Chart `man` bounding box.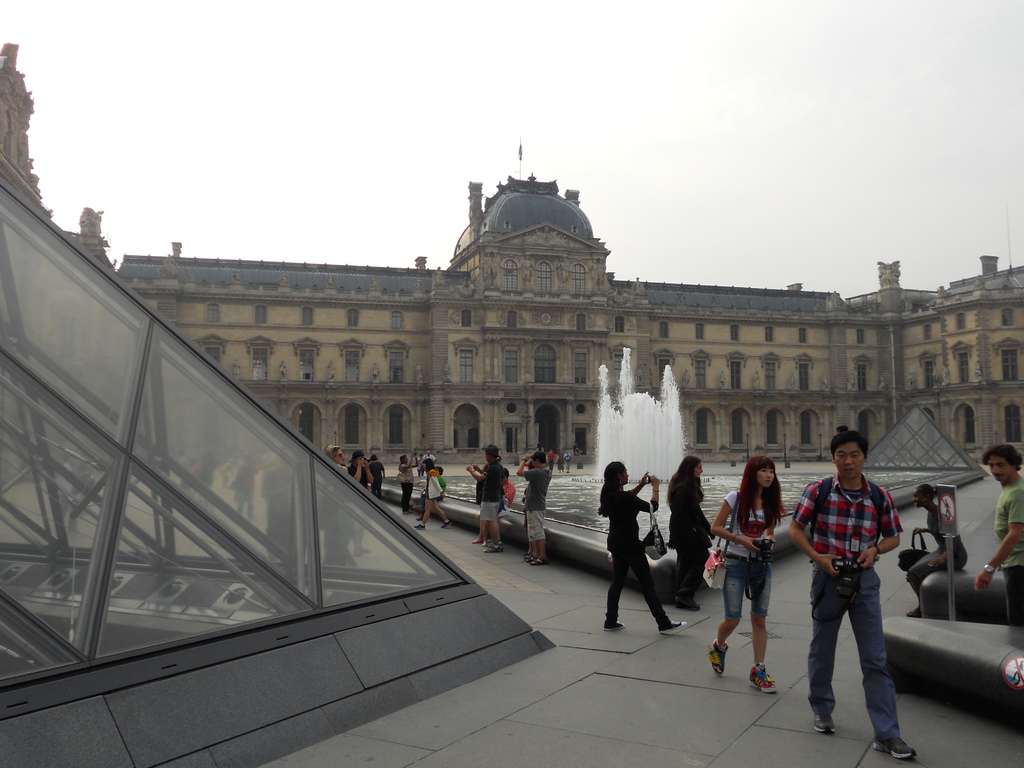
Charted: bbox(784, 431, 918, 765).
